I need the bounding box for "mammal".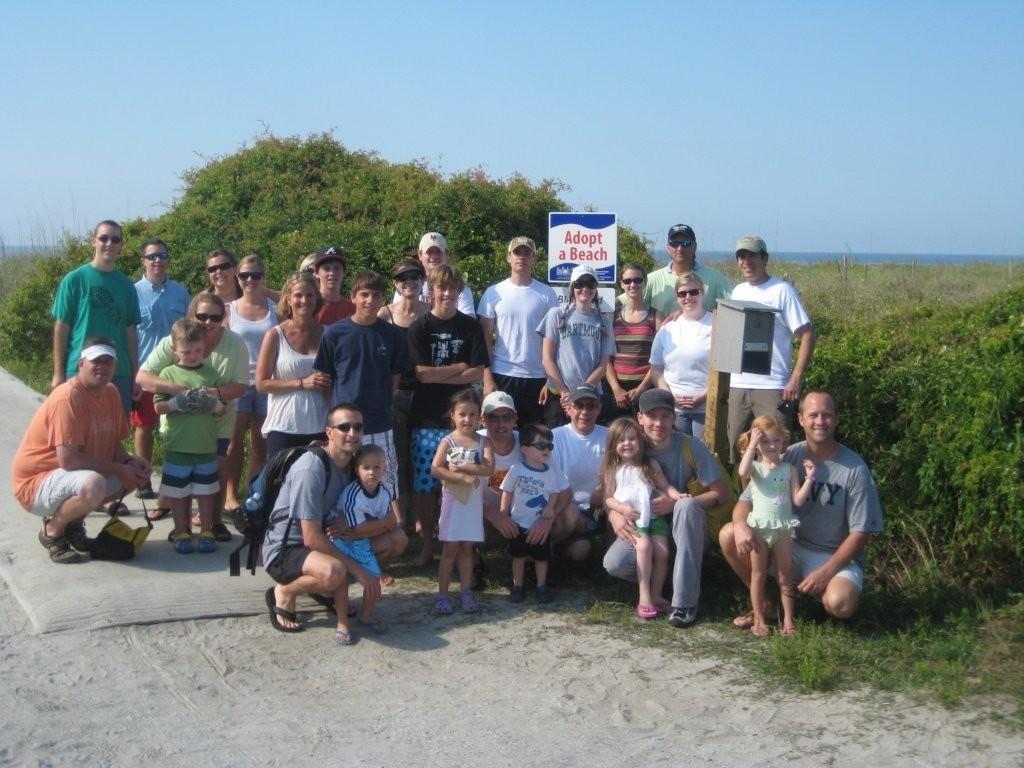
Here it is: (left=736, top=413, right=816, bottom=647).
